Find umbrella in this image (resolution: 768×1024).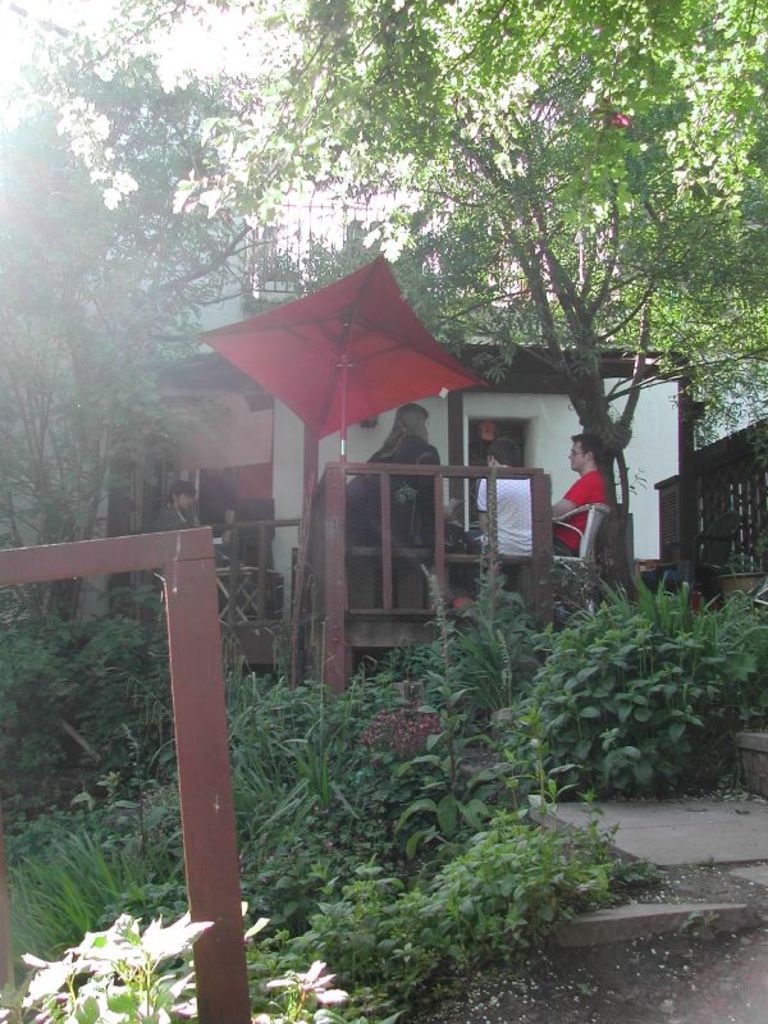
[left=209, top=256, right=520, bottom=625].
